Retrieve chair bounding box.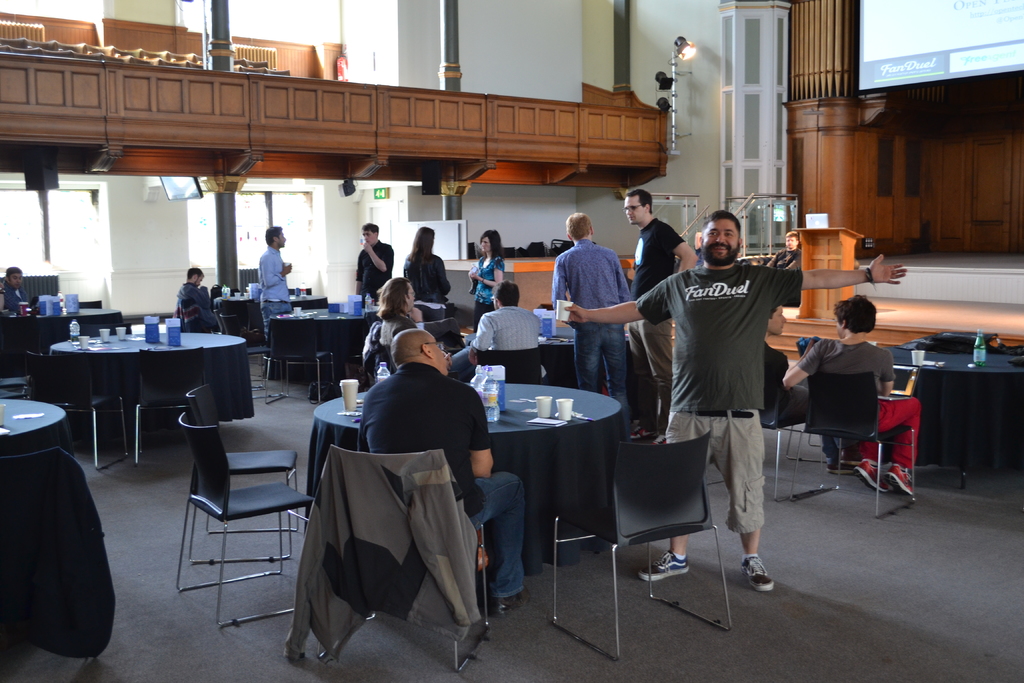
Bounding box: (left=220, top=313, right=277, bottom=390).
